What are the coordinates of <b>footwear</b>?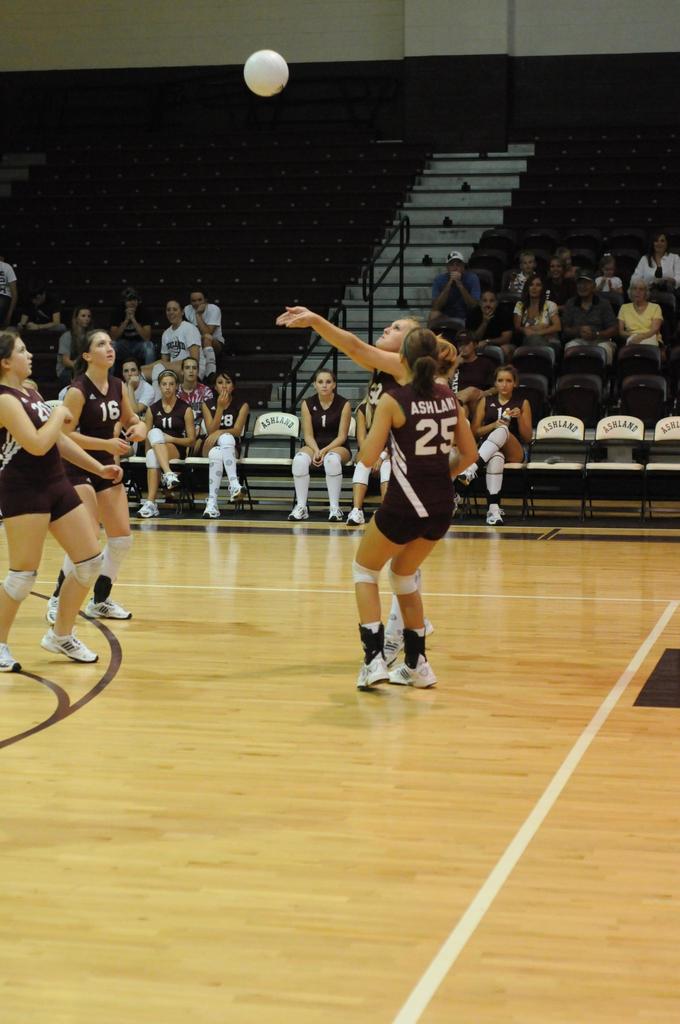
left=344, top=506, right=364, bottom=526.
